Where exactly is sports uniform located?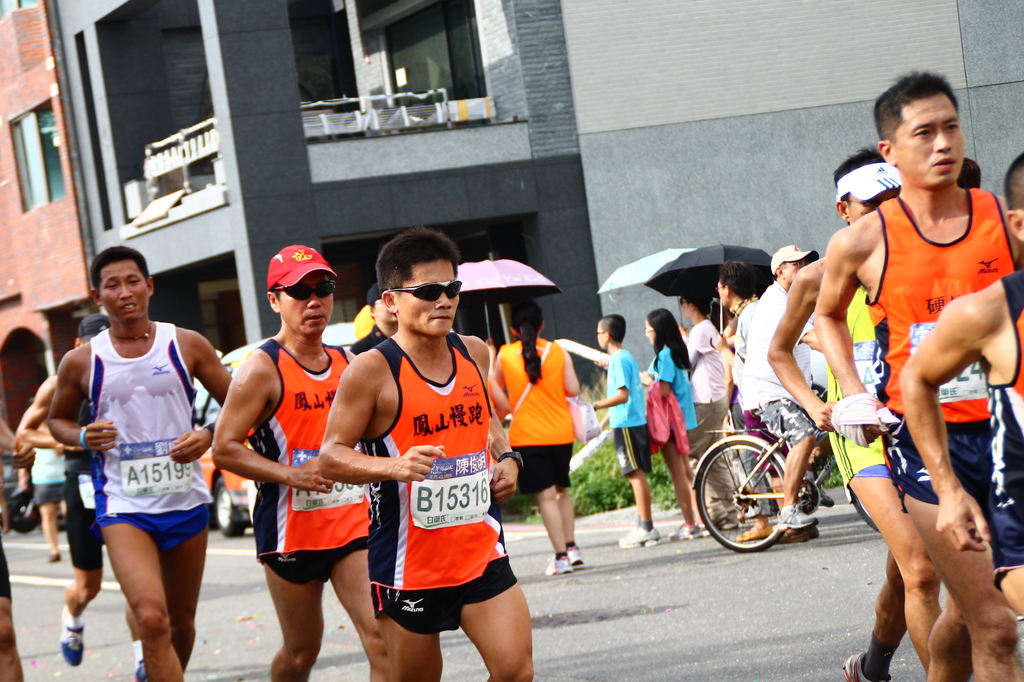
Its bounding box is crop(367, 336, 524, 633).
